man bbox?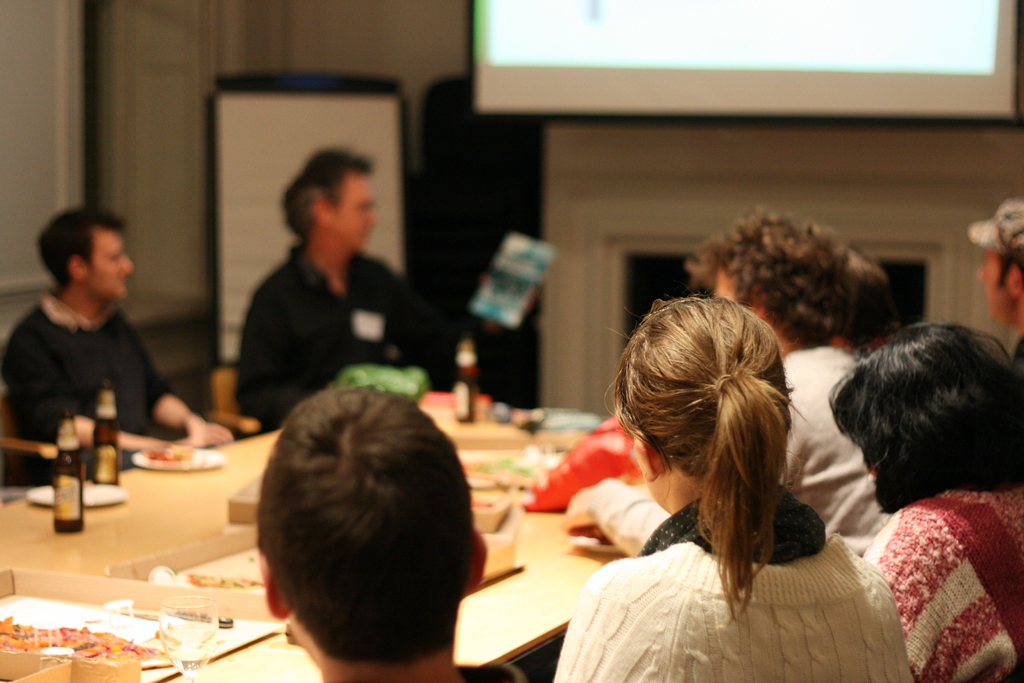
960:190:1023:372
